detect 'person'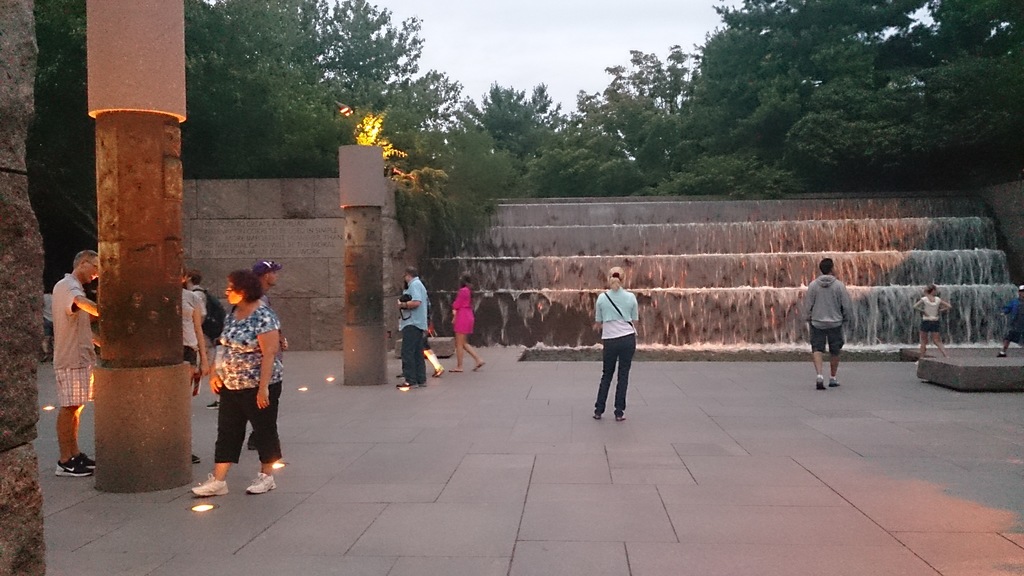
bbox(803, 256, 857, 391)
